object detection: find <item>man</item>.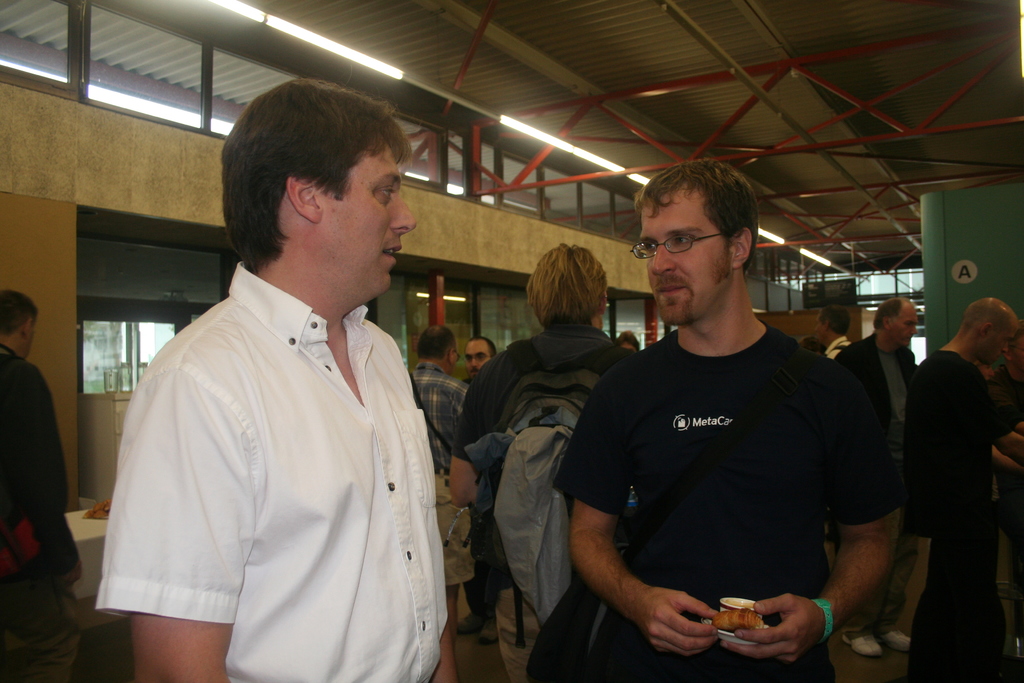
crop(899, 296, 1023, 682).
